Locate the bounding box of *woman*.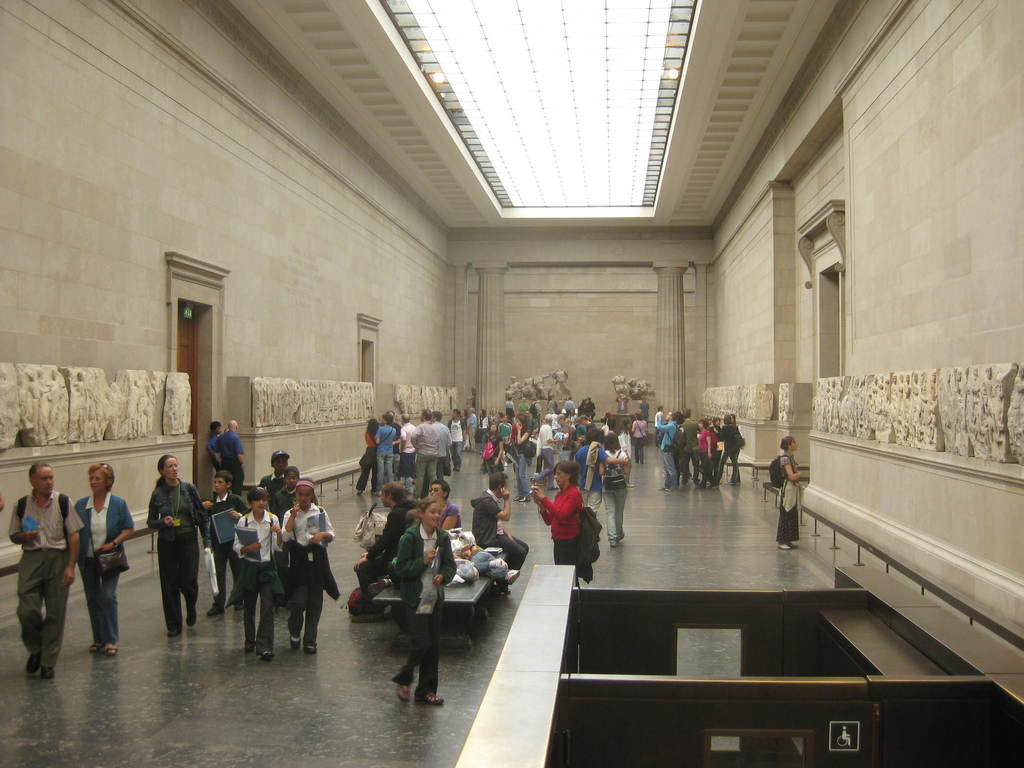
Bounding box: (left=599, top=433, right=629, bottom=550).
